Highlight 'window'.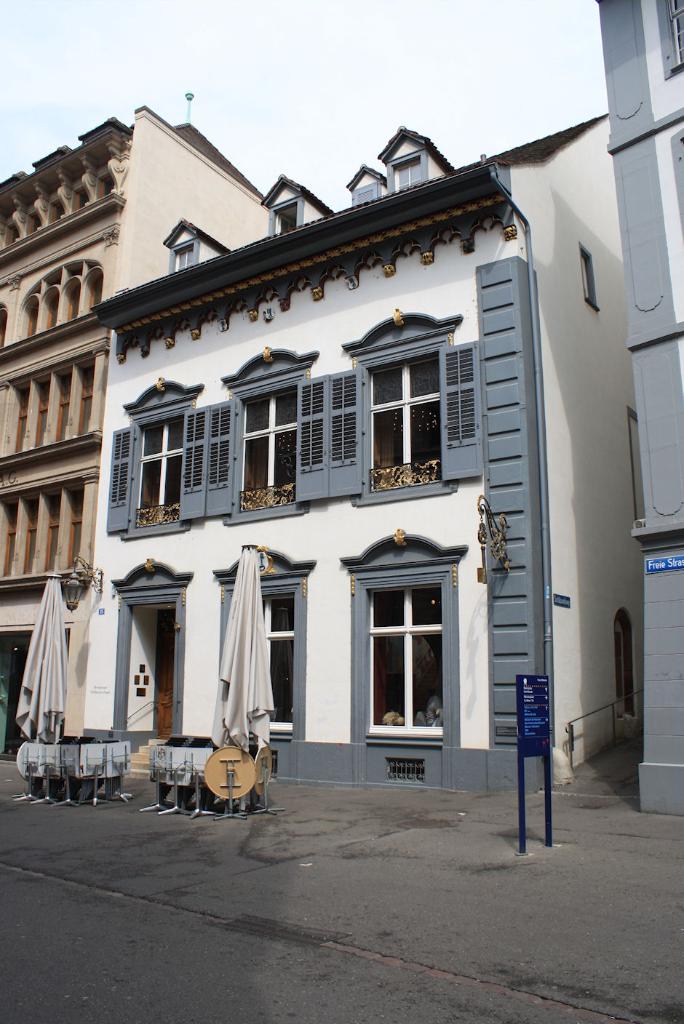
Highlighted region: crop(170, 238, 197, 274).
